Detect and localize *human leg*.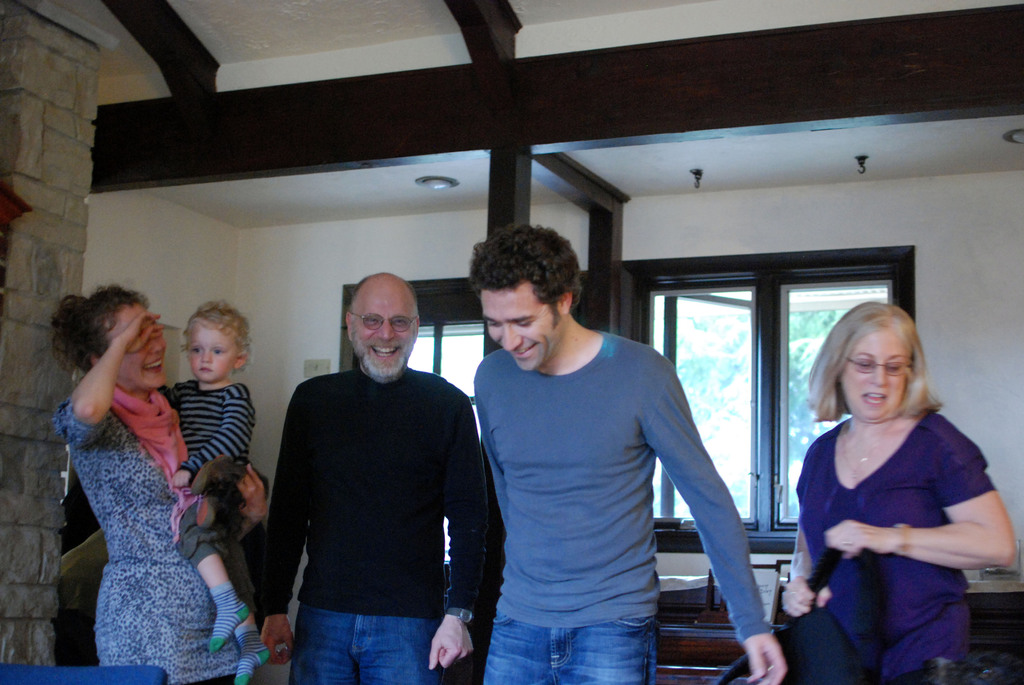
Localized at Rect(298, 609, 433, 684).
